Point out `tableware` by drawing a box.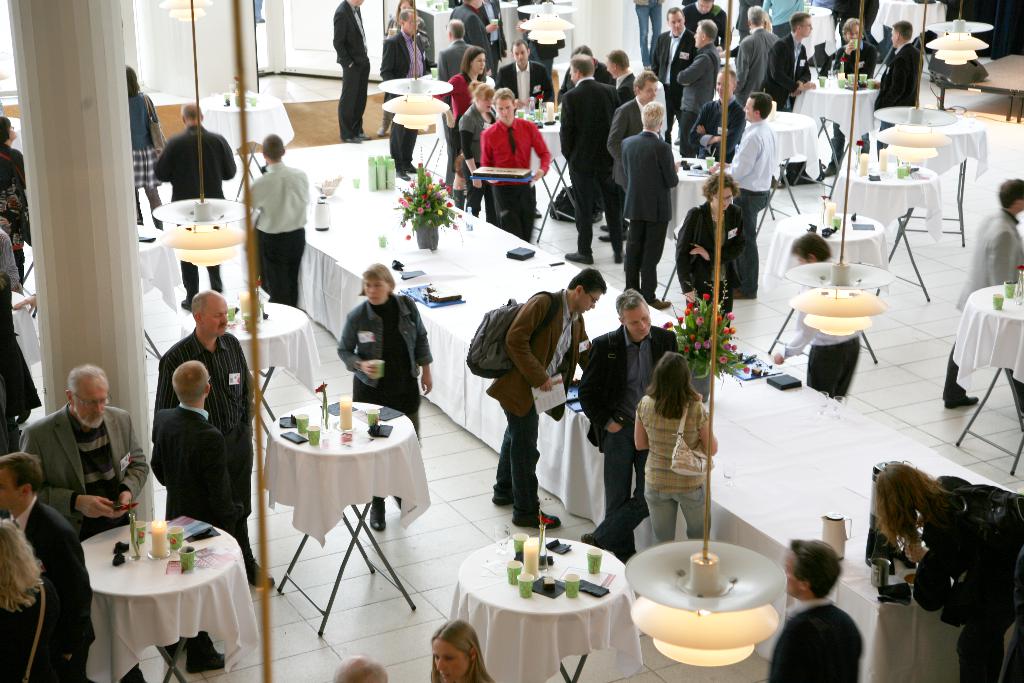
region(251, 94, 259, 108).
